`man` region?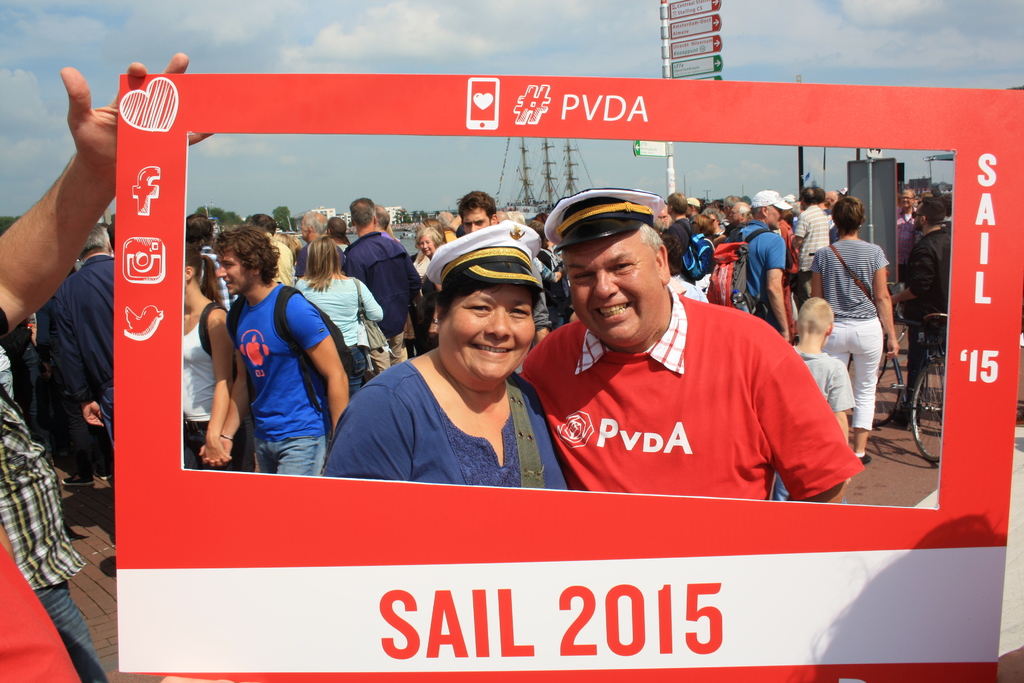
rect(895, 186, 922, 283)
